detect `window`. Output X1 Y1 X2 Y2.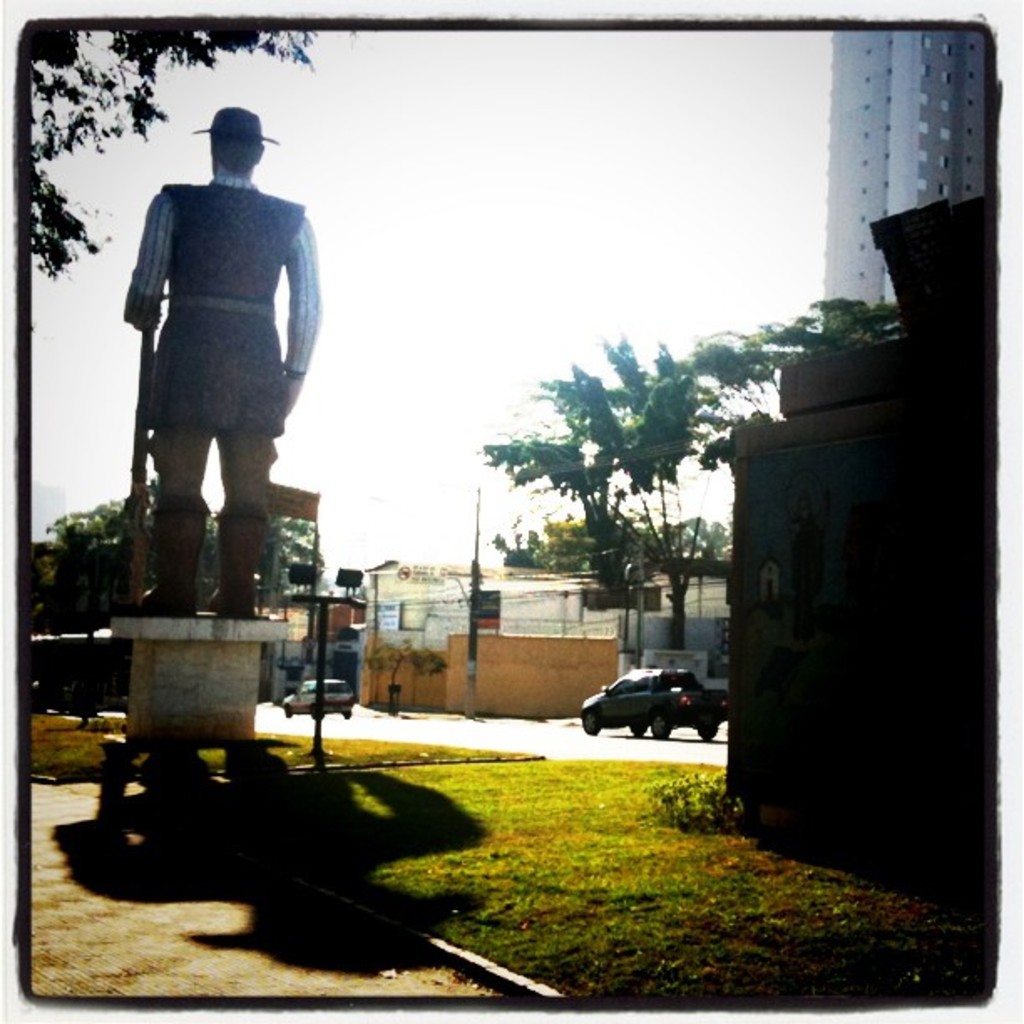
939 154 949 172.
